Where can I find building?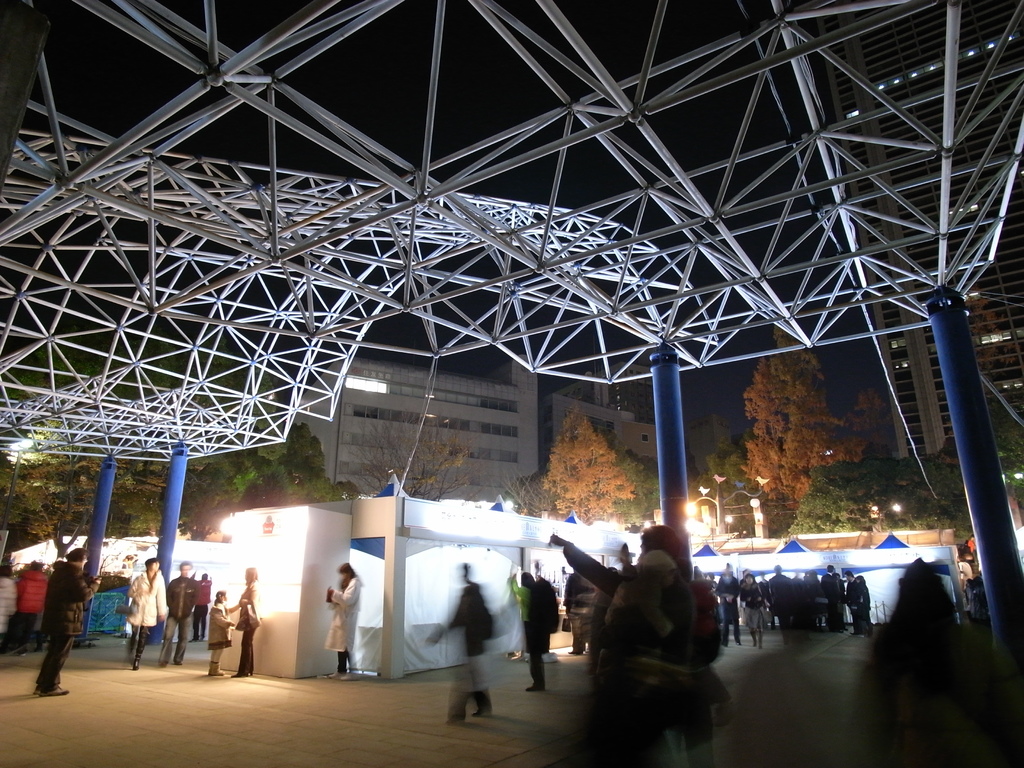
You can find it at bbox(10, 531, 237, 616).
